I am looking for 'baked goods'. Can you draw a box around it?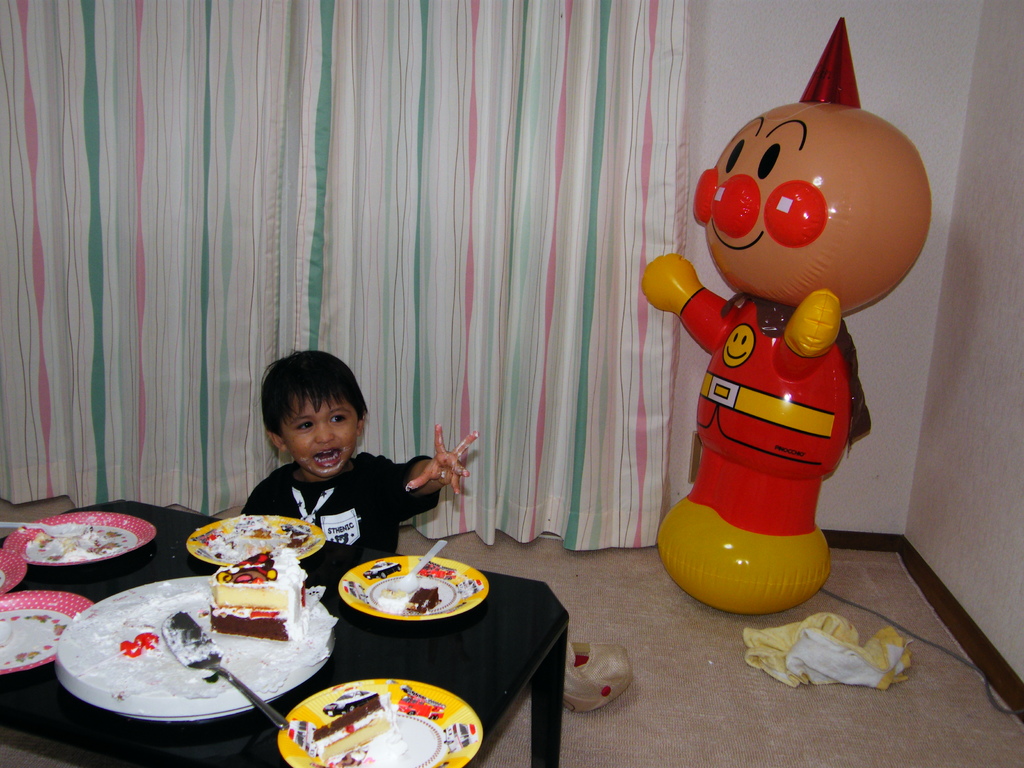
Sure, the bounding box is select_region(207, 549, 312, 643).
